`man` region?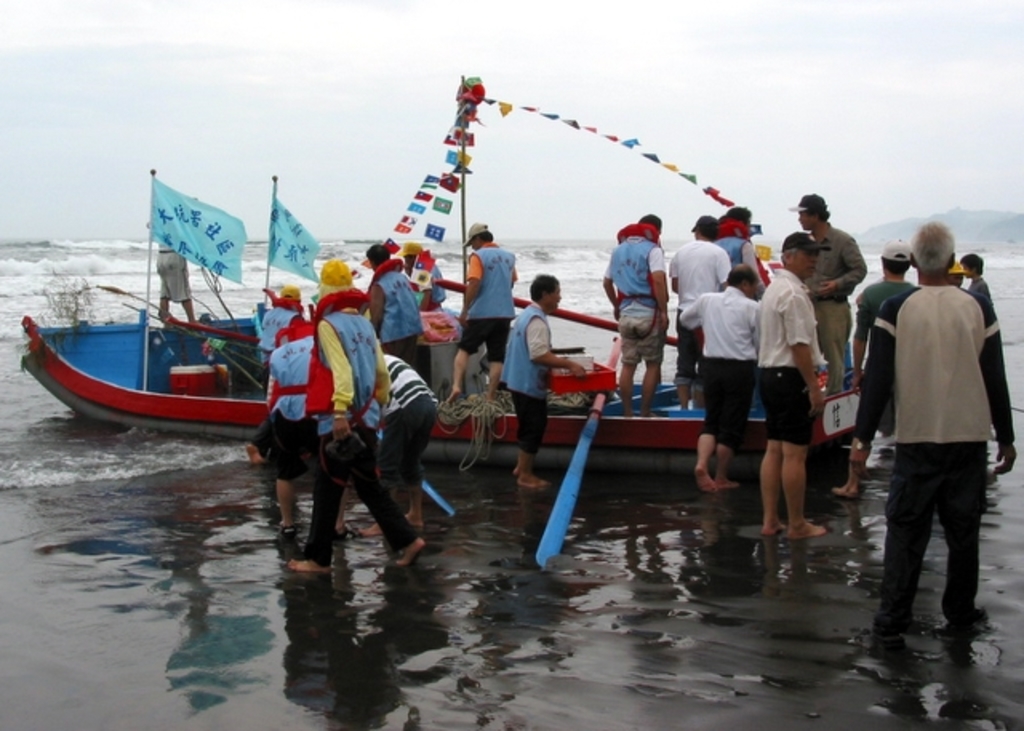
box=[806, 190, 864, 384]
